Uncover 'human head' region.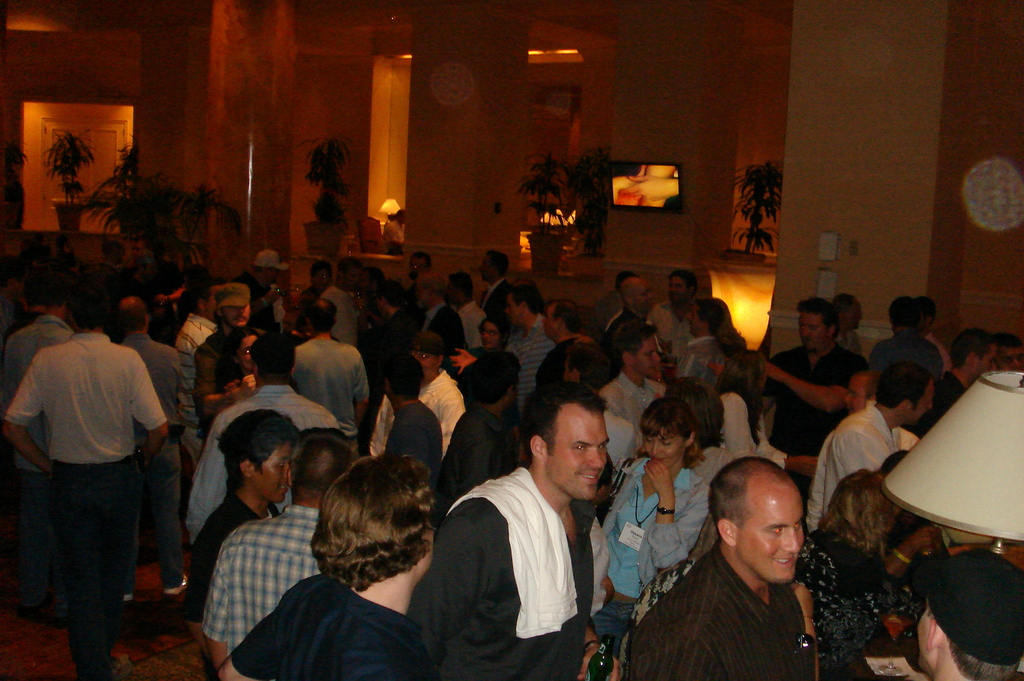
Uncovered: x1=950 y1=327 x2=1001 y2=382.
